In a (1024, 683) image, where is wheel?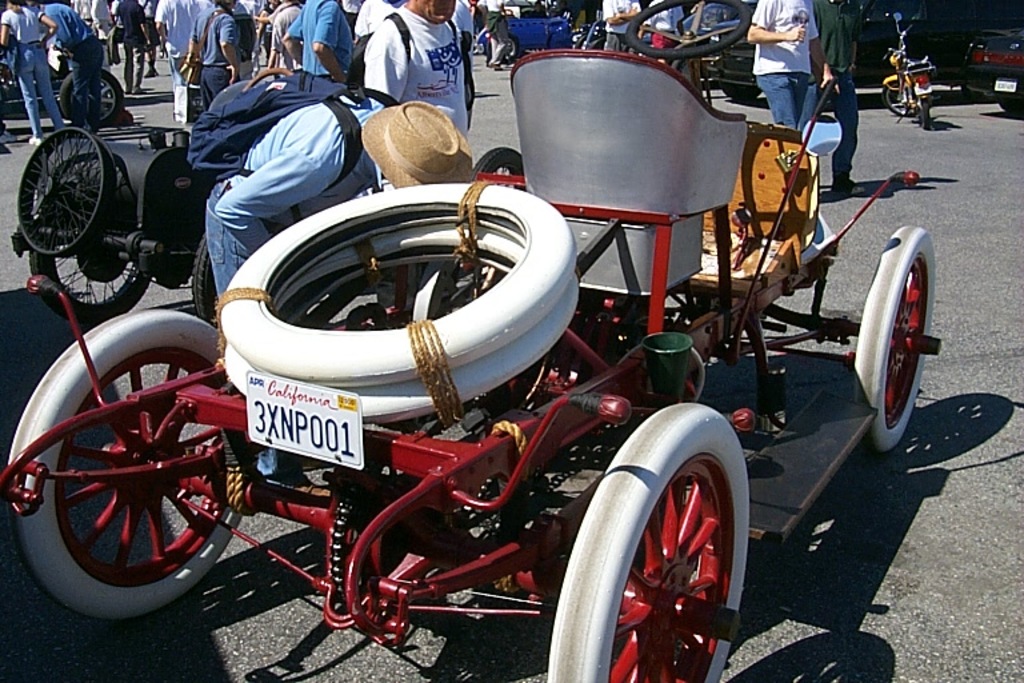
x1=29, y1=149, x2=153, y2=317.
